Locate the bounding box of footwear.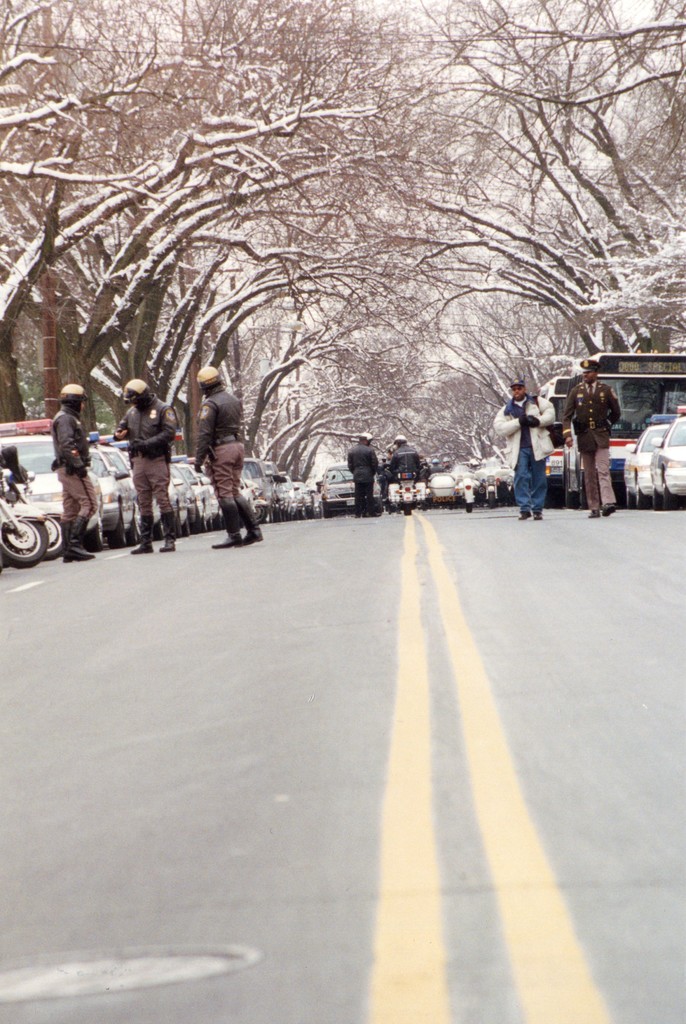
Bounding box: 66,508,99,566.
